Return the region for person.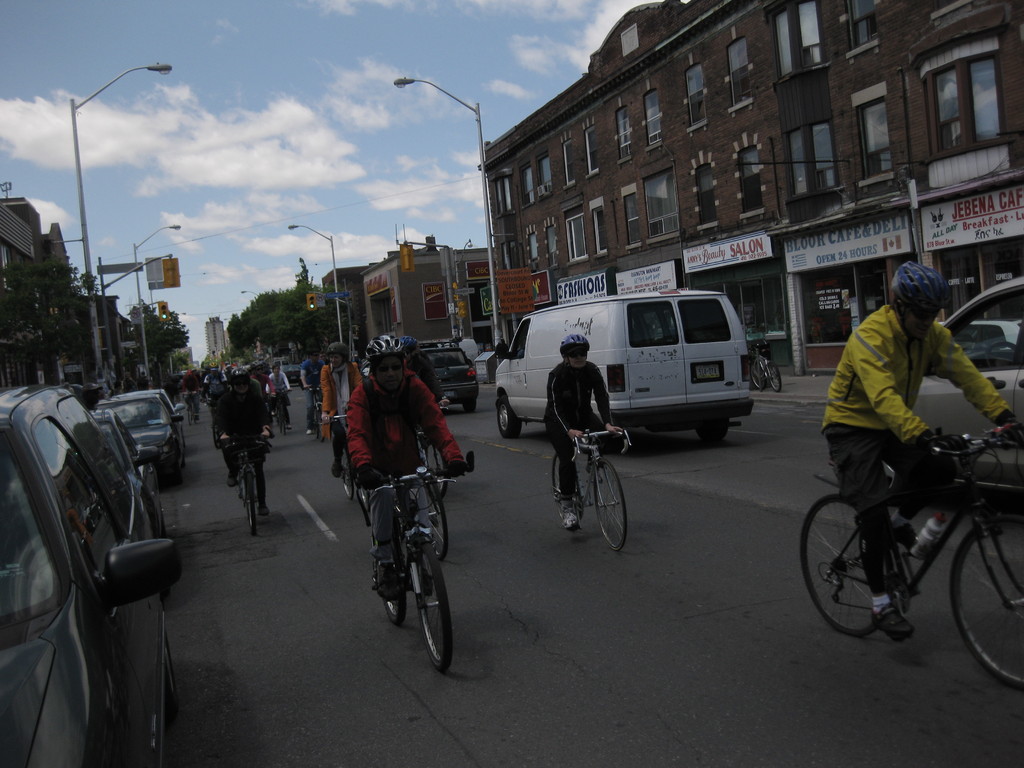
[320, 340, 366, 477].
